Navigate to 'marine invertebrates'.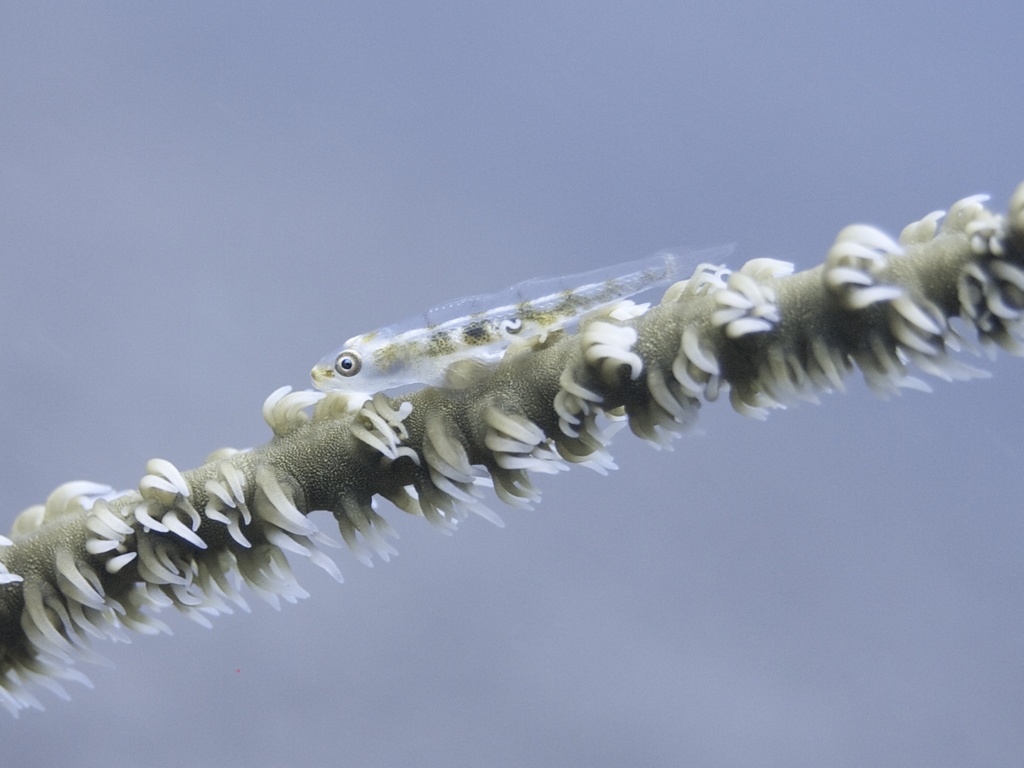
Navigation target: {"left": 132, "top": 242, "right": 968, "bottom": 671}.
